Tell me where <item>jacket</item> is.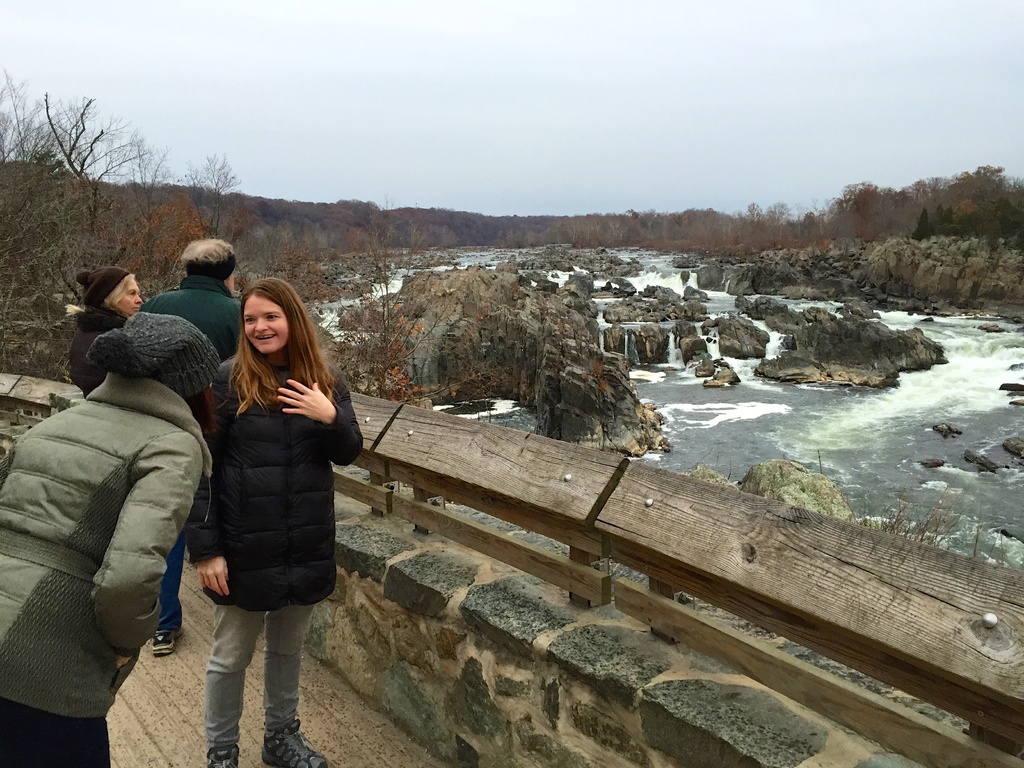
<item>jacket</item> is at [x1=177, y1=340, x2=346, y2=602].
